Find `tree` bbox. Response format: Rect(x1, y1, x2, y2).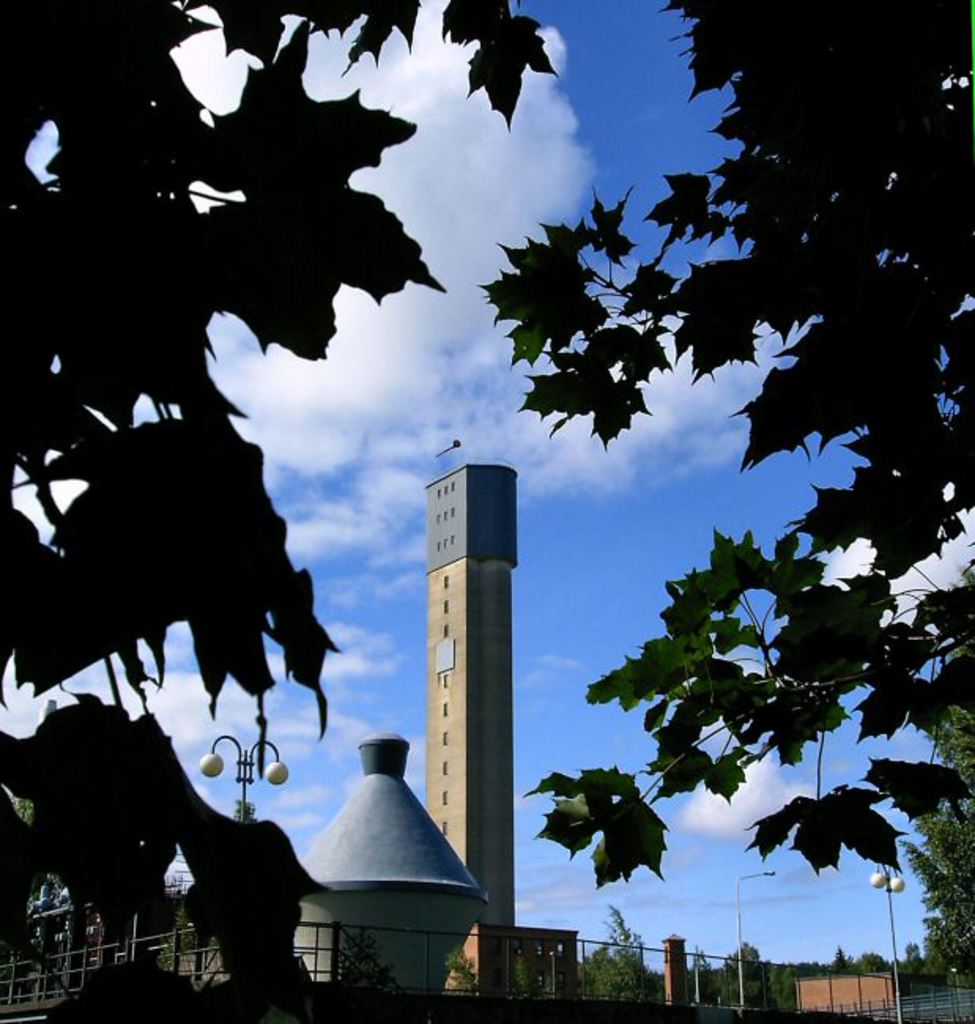
Rect(0, 0, 559, 978).
